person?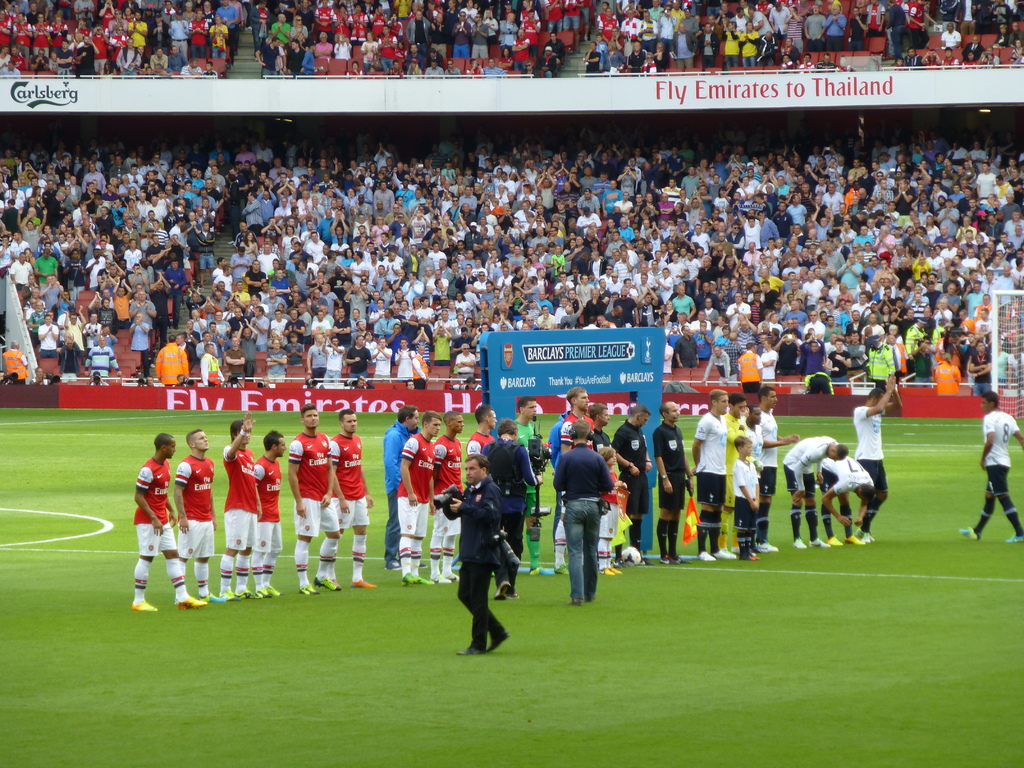
l=554, t=384, r=599, b=577
